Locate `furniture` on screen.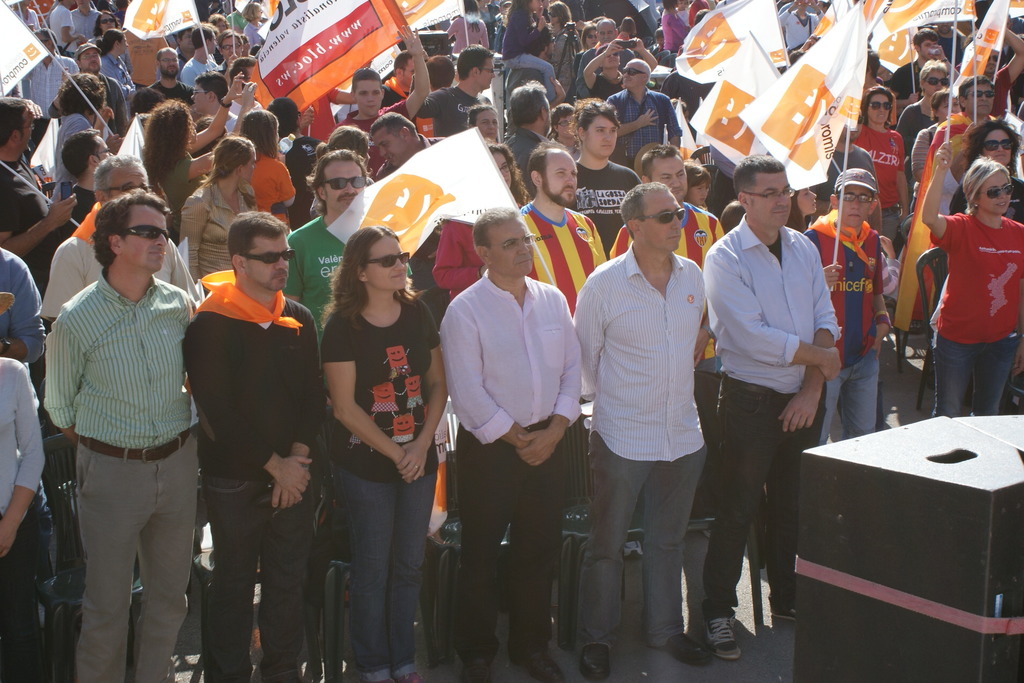
On screen at [192,422,324,682].
